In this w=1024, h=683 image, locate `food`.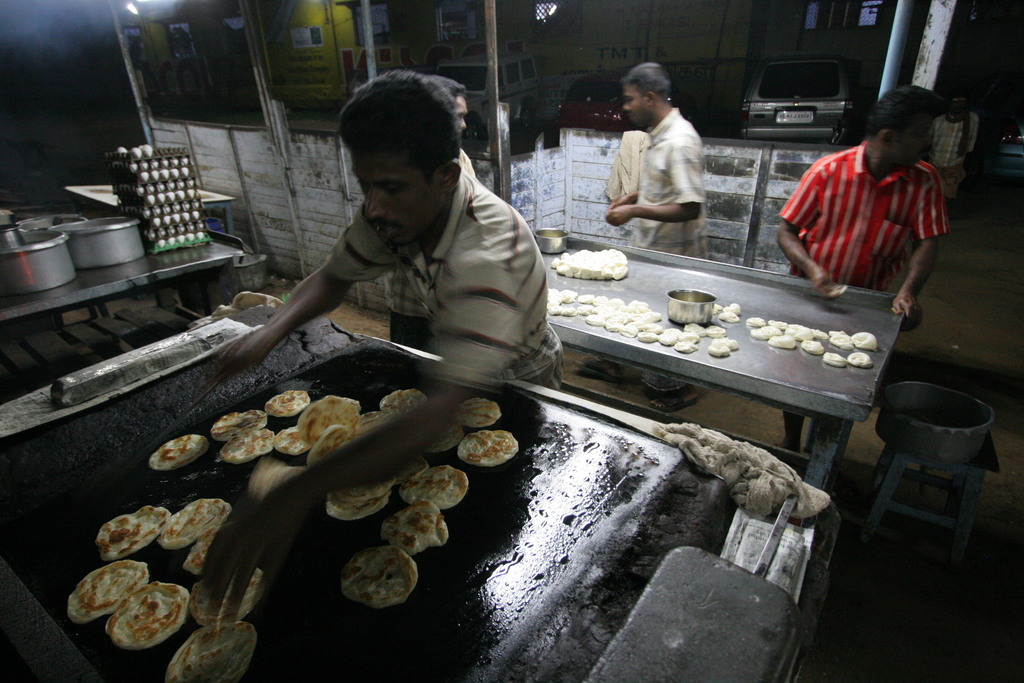
Bounding box: 386:456:433:489.
